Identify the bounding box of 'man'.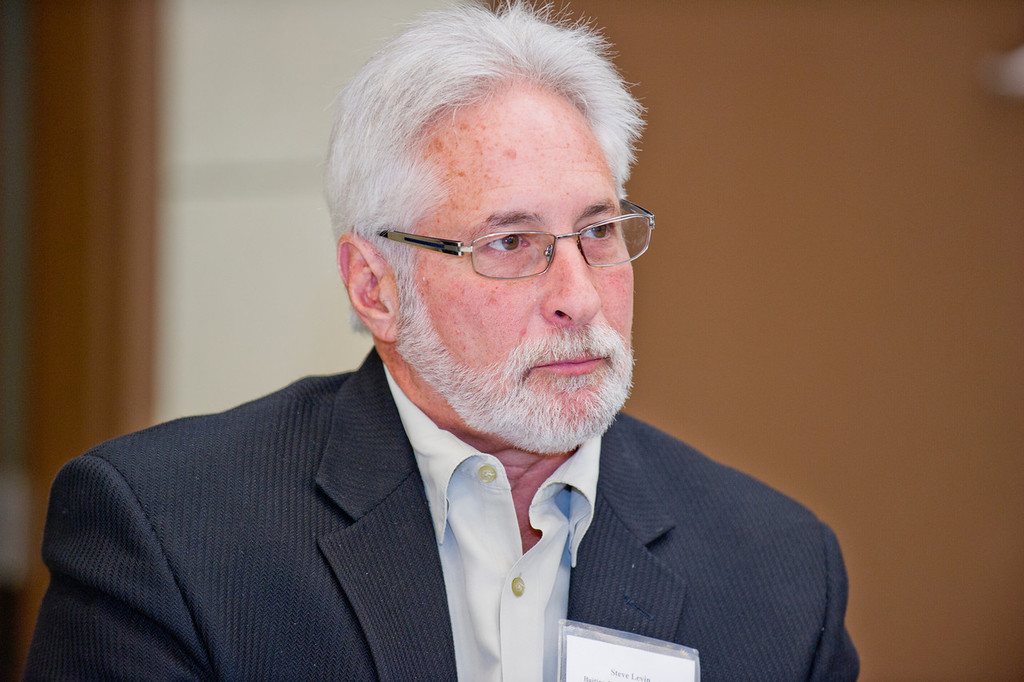
left=26, top=0, right=861, bottom=681.
